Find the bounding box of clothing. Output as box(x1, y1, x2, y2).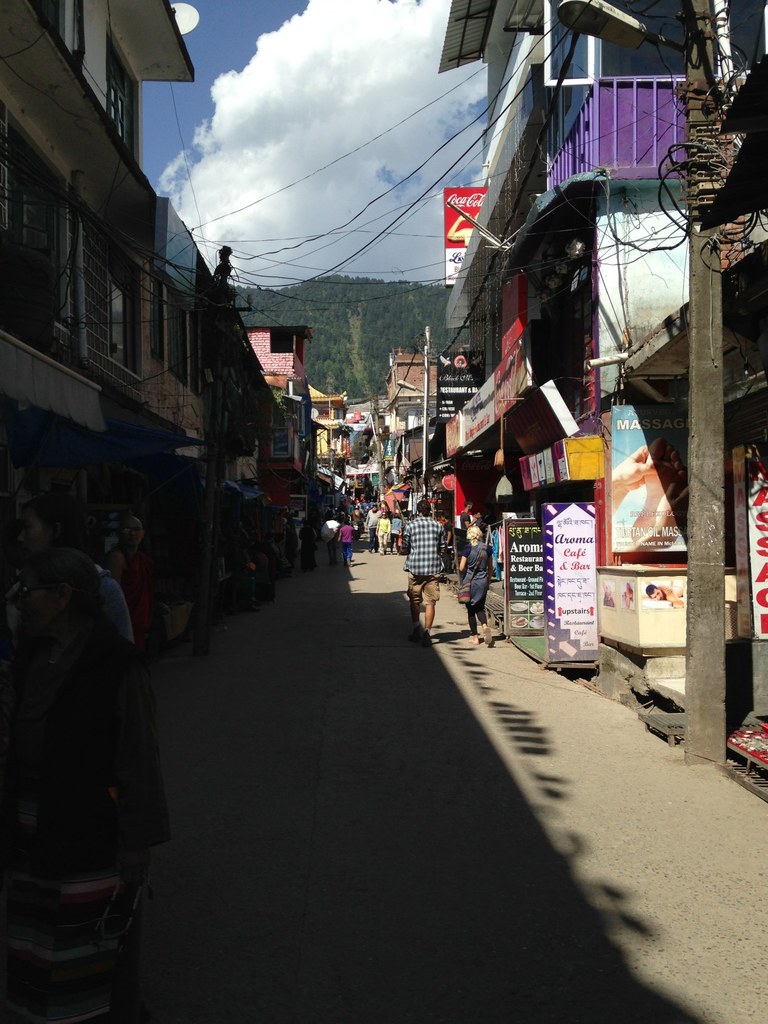
box(367, 509, 379, 552).
